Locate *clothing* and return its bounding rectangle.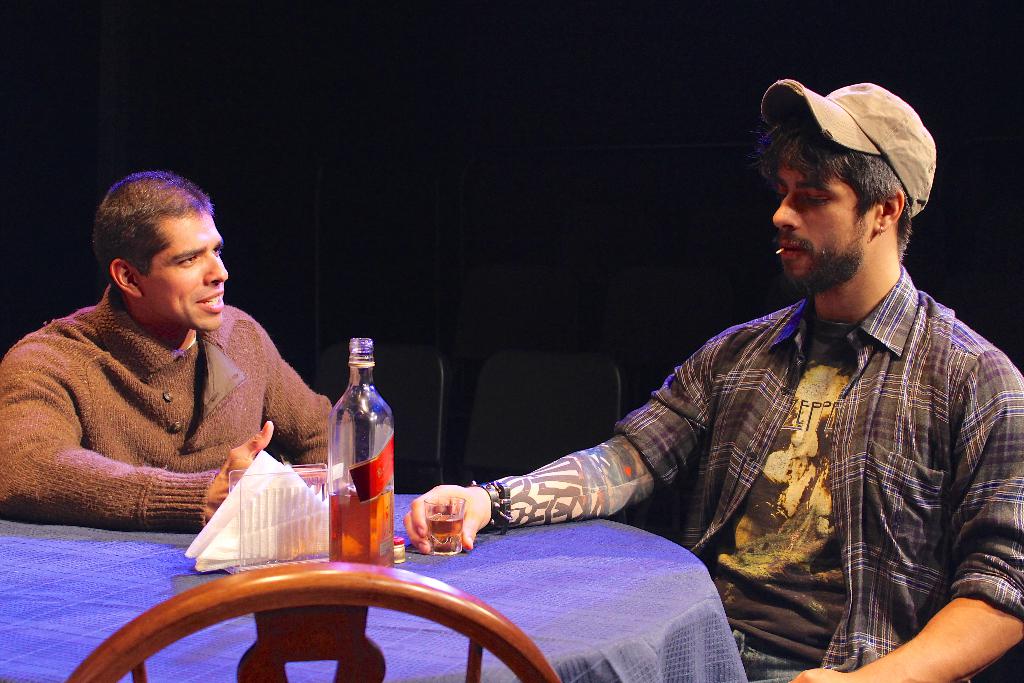
[15, 261, 330, 563].
